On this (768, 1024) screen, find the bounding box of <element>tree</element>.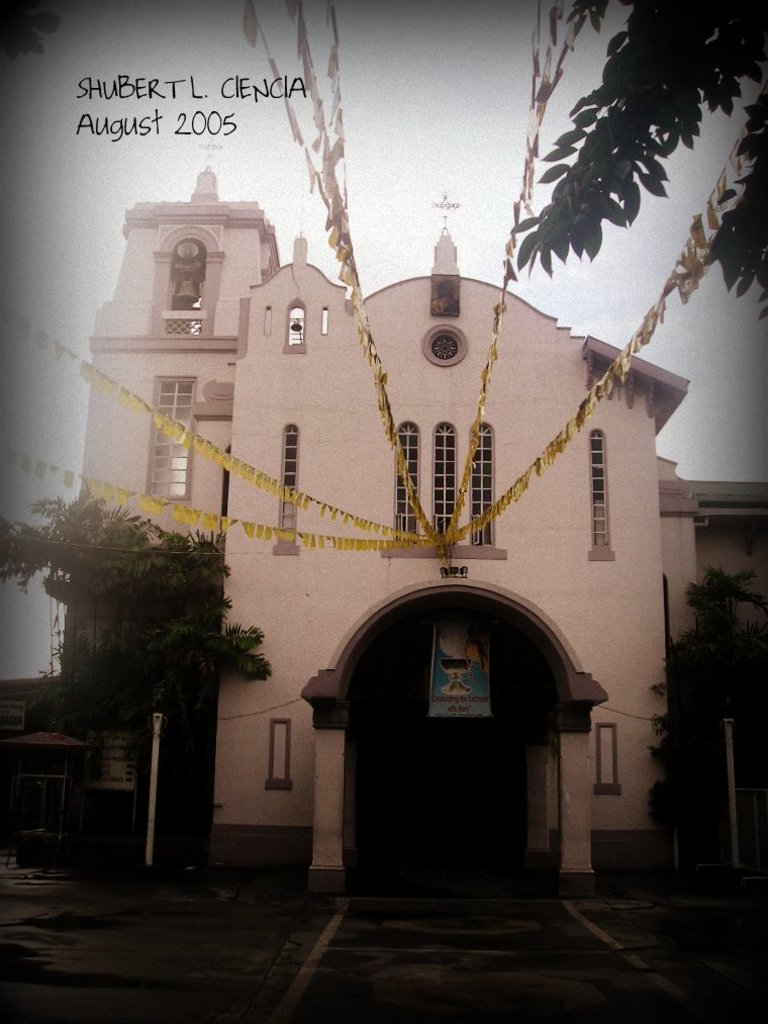
Bounding box: 508/92/767/320.
